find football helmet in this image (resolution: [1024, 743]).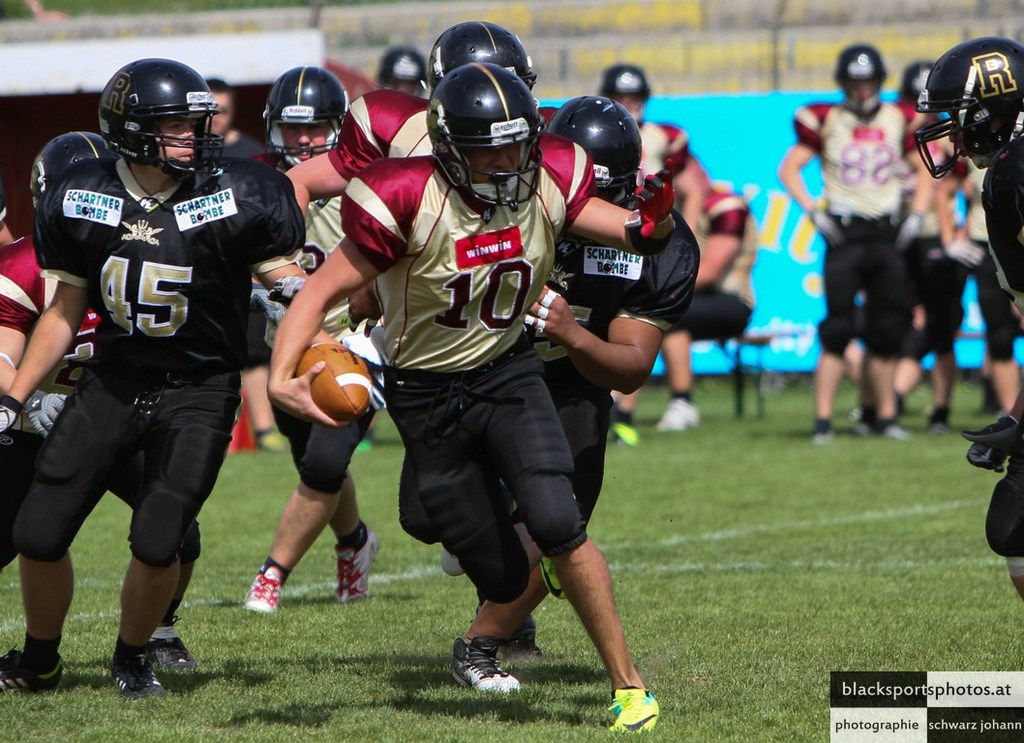
select_region(25, 126, 117, 209).
